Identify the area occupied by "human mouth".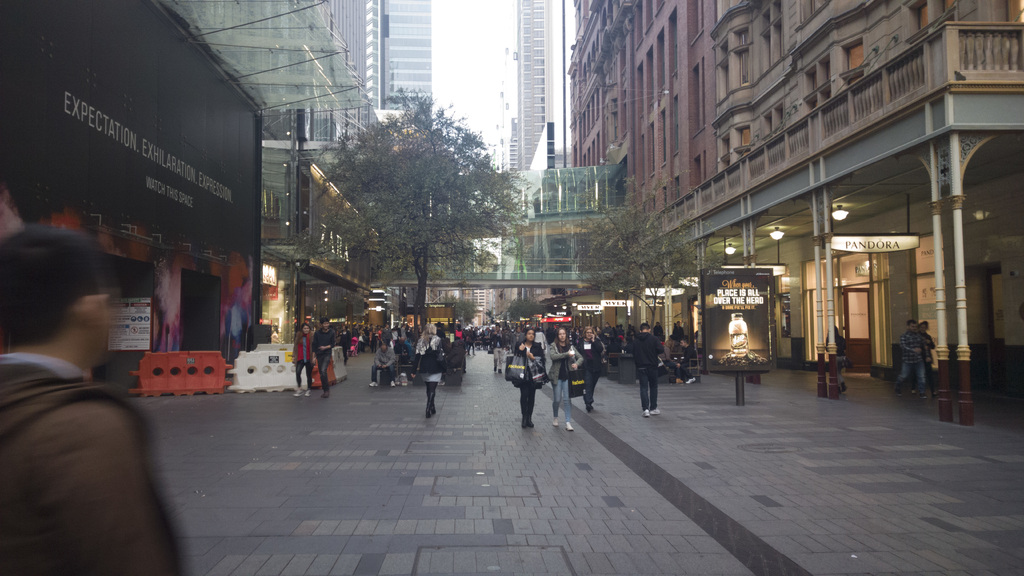
Area: [x1=557, y1=336, x2=565, y2=341].
